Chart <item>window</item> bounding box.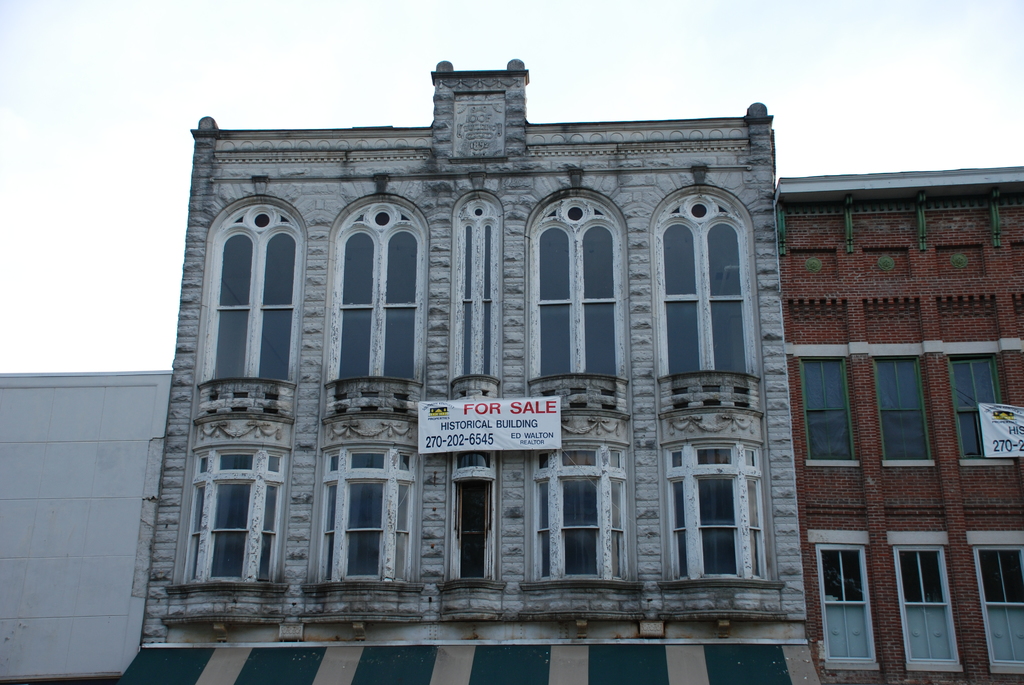
Charted: pyautogui.locateOnScreen(651, 198, 756, 382).
